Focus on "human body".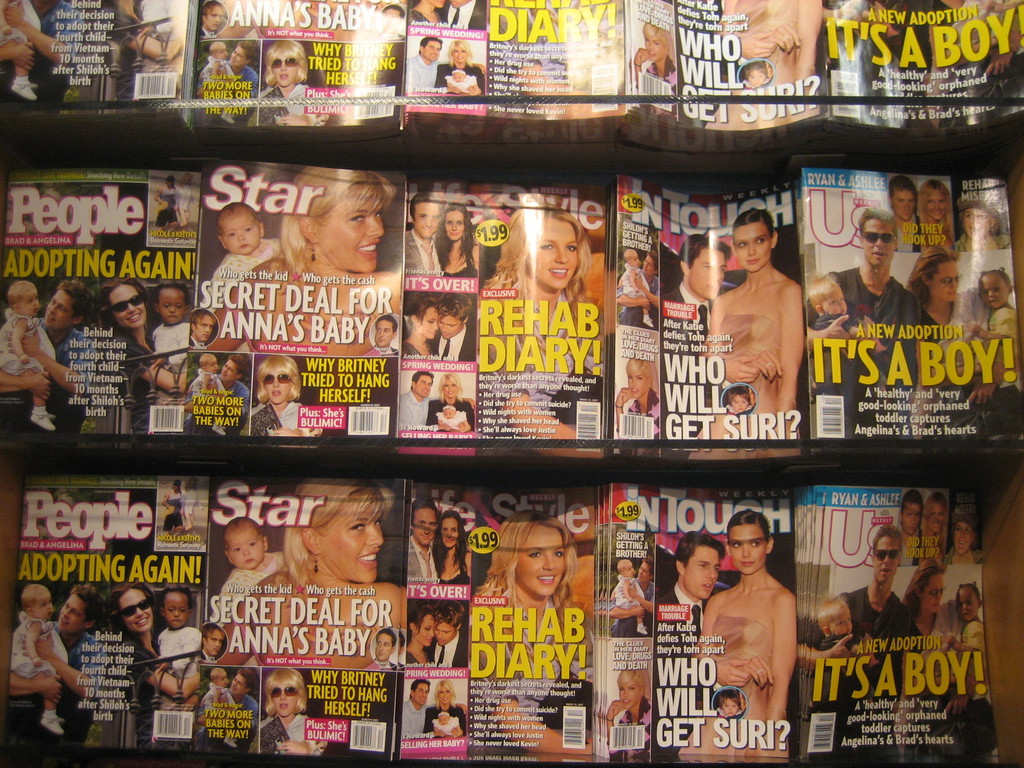
Focused at x1=248, y1=170, x2=404, y2=381.
